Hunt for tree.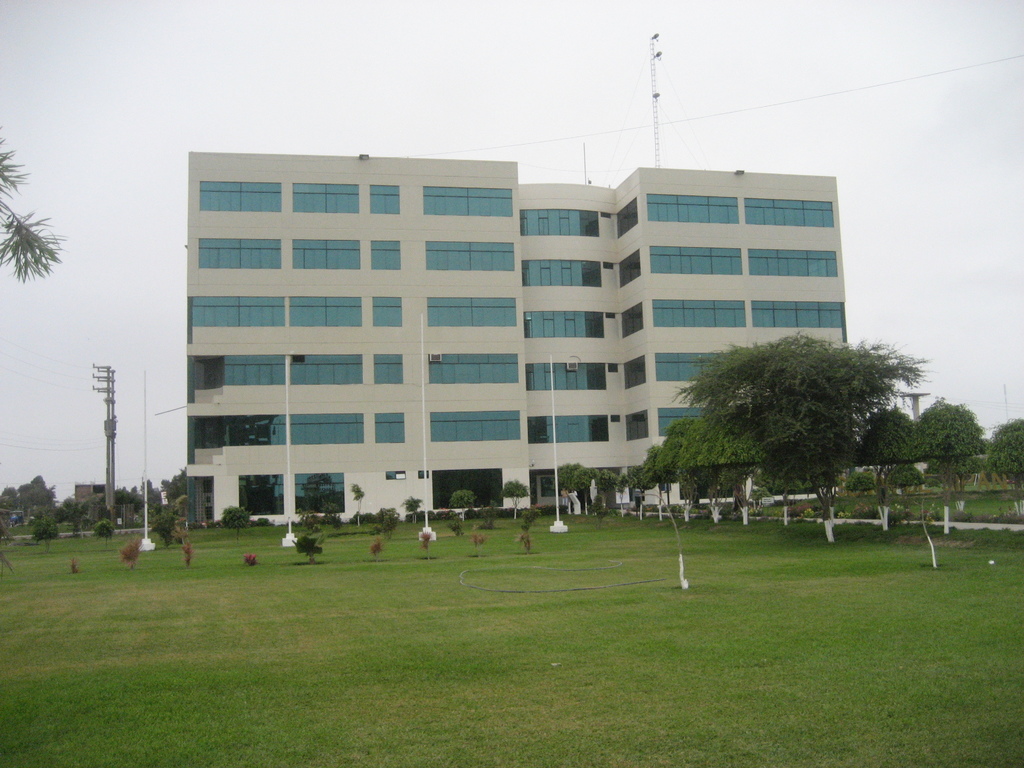
Hunted down at 219, 503, 251, 532.
